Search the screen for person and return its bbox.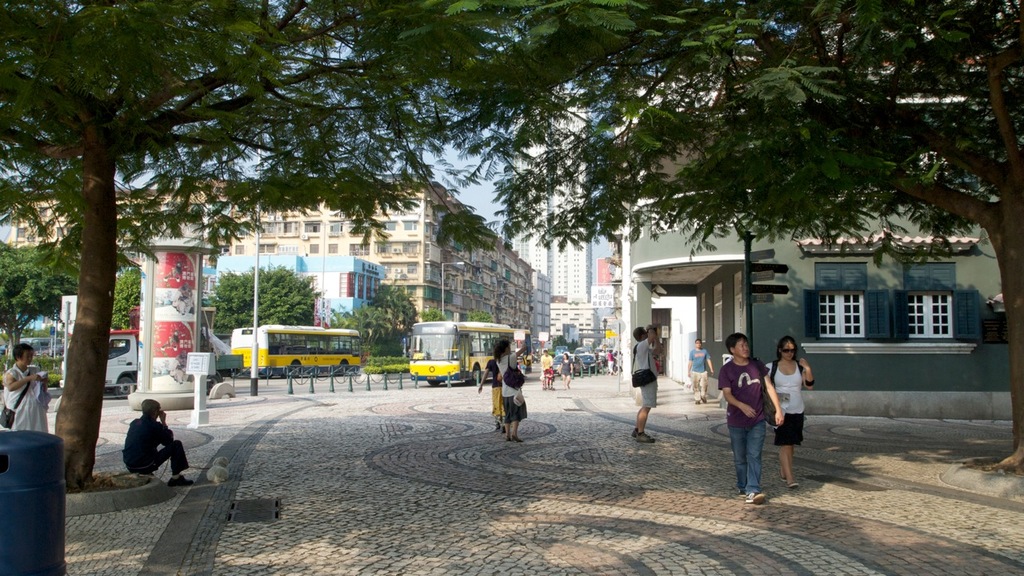
Found: x1=606, y1=346, x2=620, y2=376.
